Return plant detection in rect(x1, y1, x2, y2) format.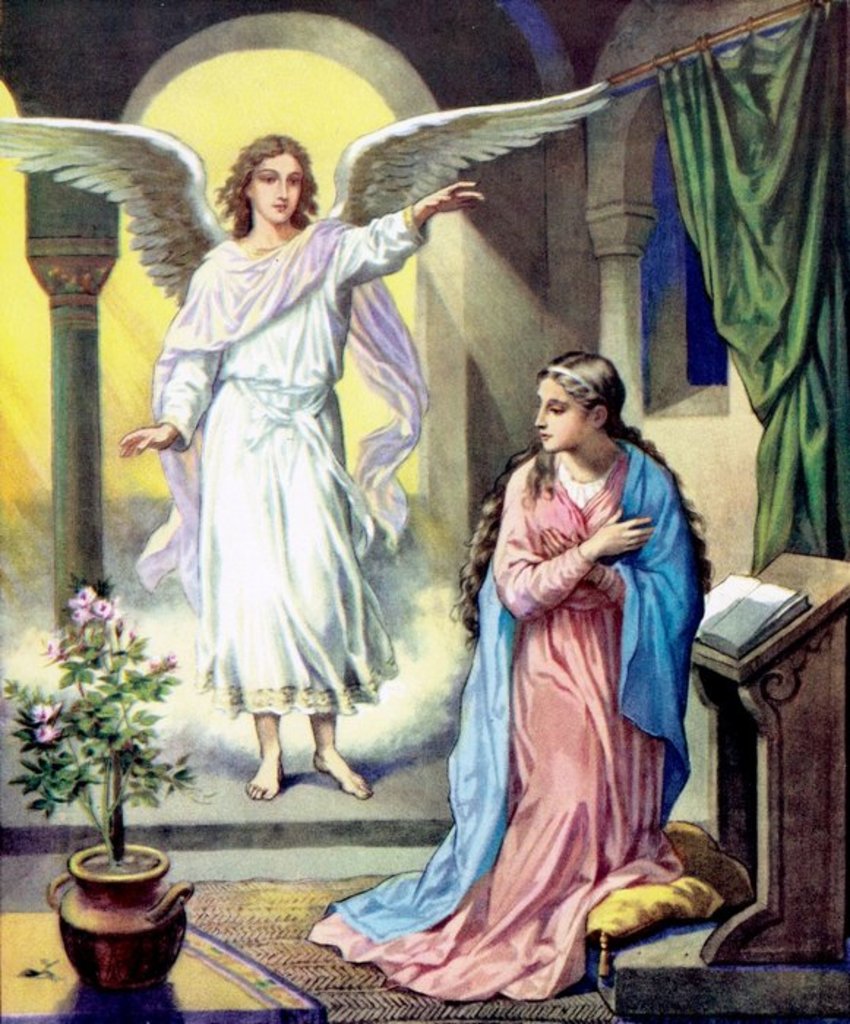
rect(26, 582, 202, 916).
